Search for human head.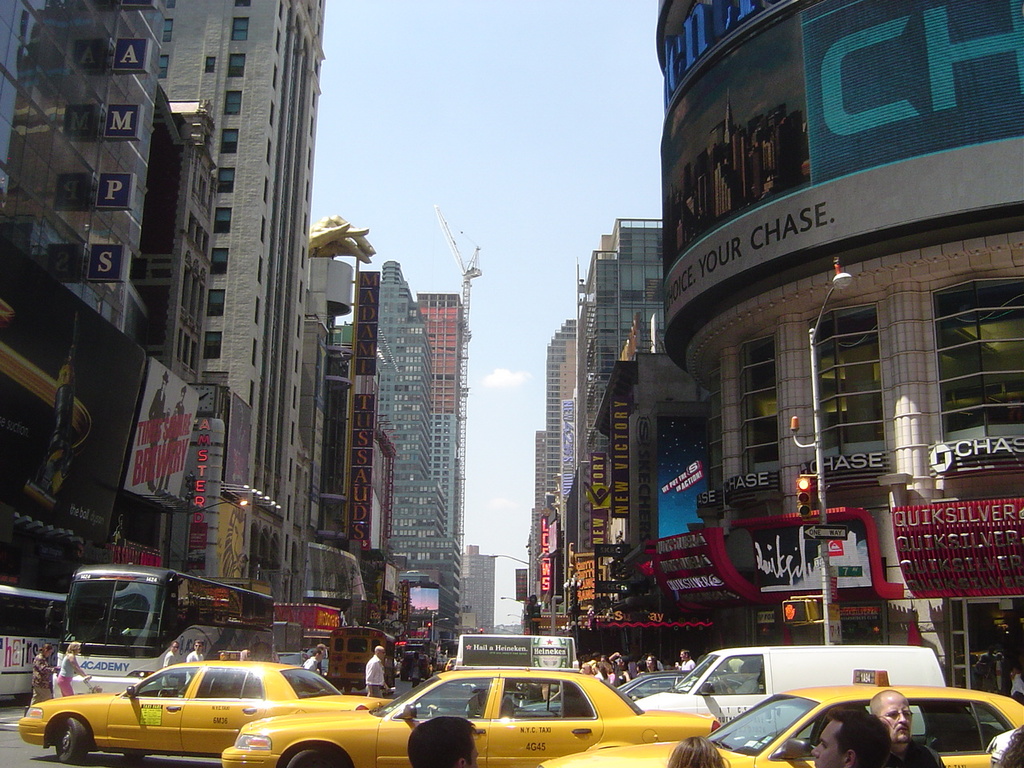
Found at bbox(868, 686, 914, 746).
